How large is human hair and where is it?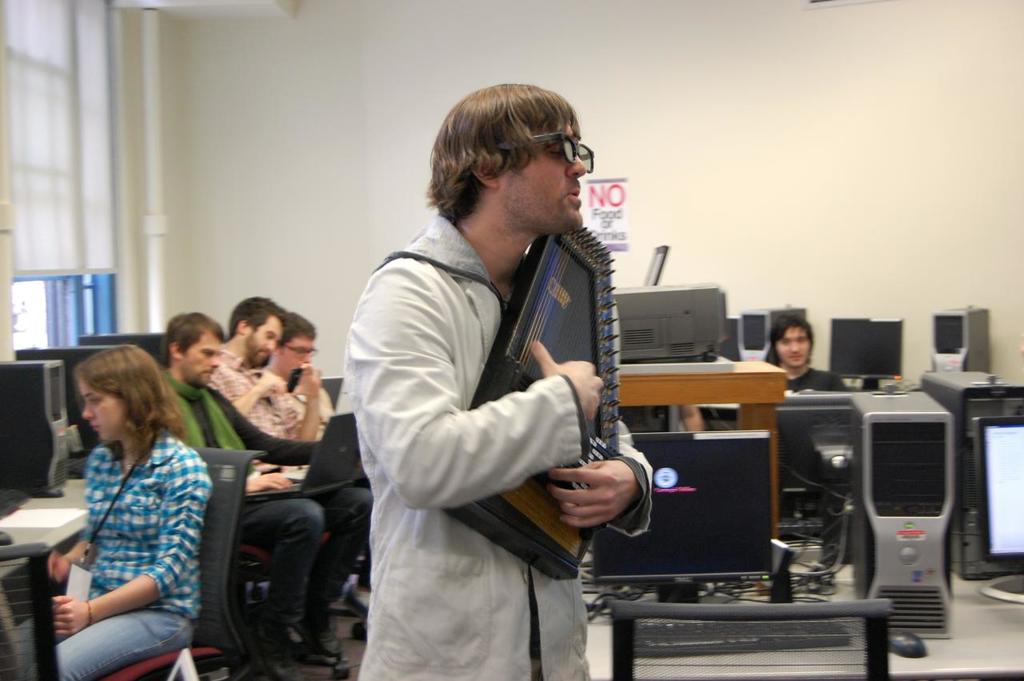
Bounding box: 162, 309, 226, 368.
